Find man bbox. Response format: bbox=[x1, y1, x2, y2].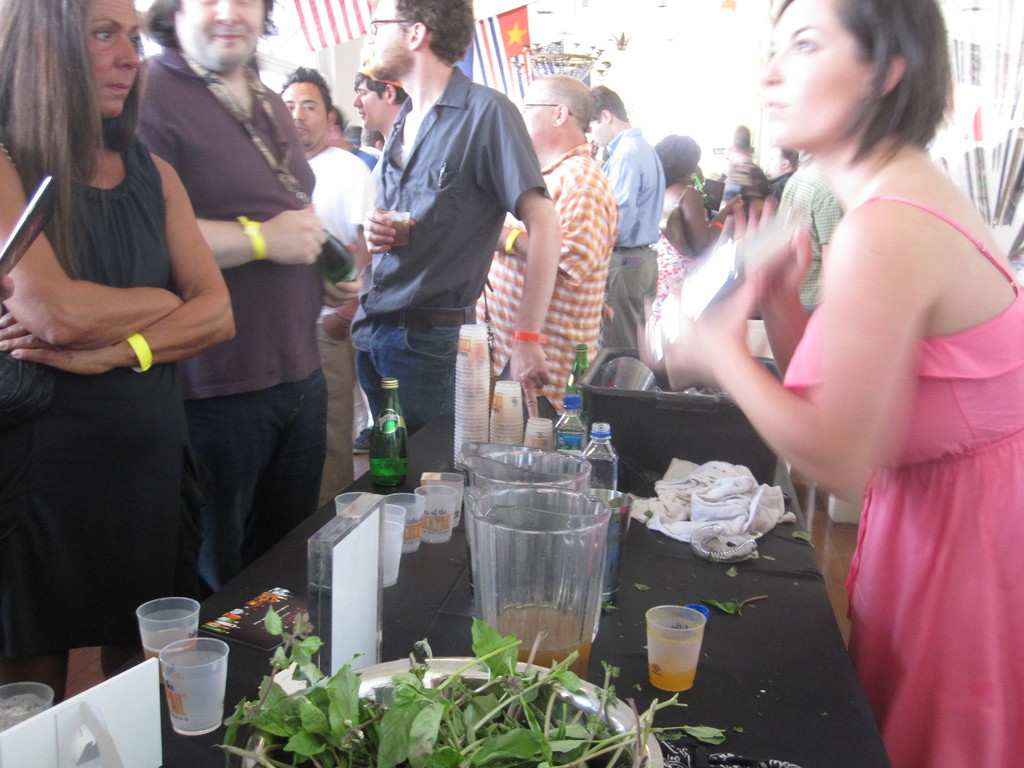
bbox=[582, 83, 662, 355].
